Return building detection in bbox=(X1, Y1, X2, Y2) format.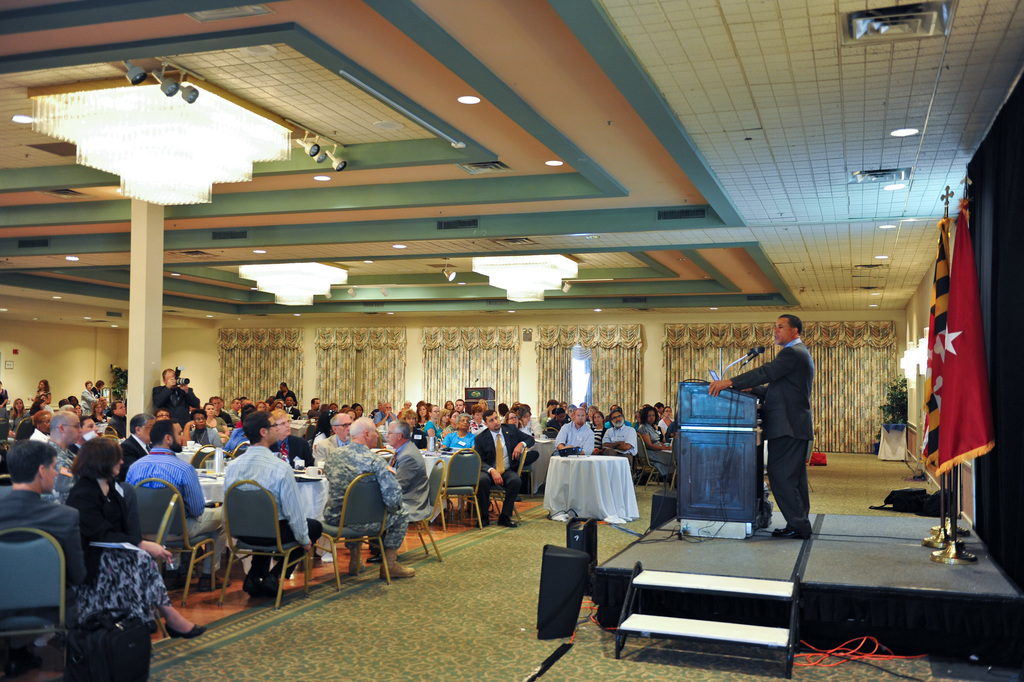
bbox=(0, 2, 1022, 679).
